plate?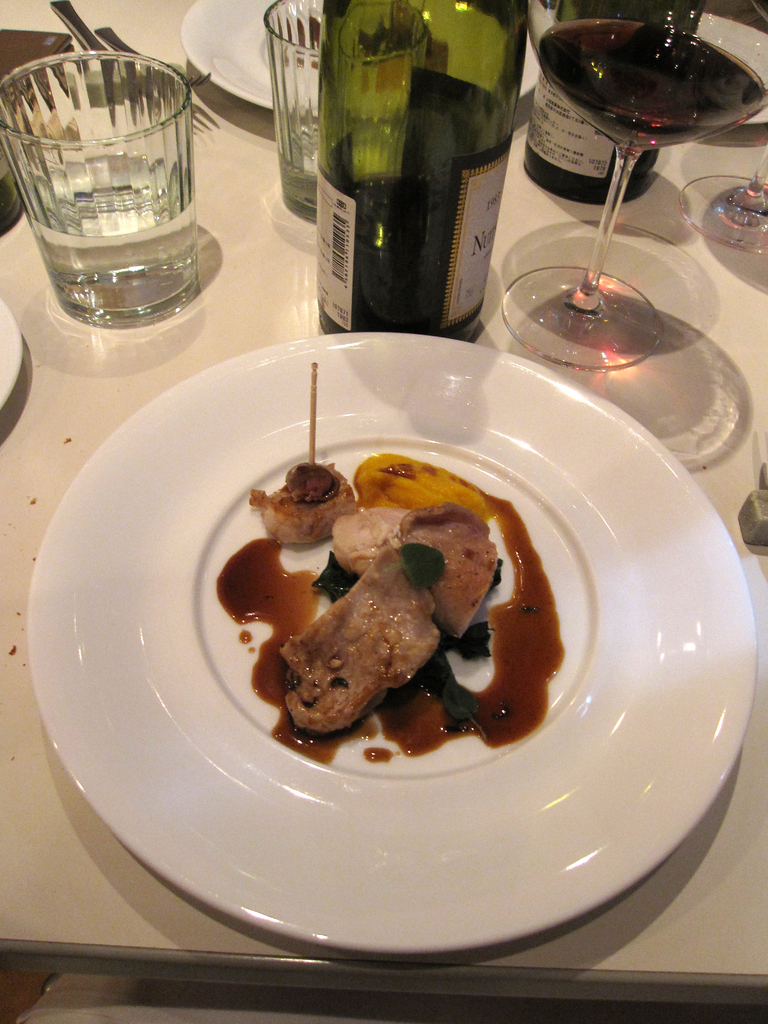
bbox=(0, 297, 27, 416)
